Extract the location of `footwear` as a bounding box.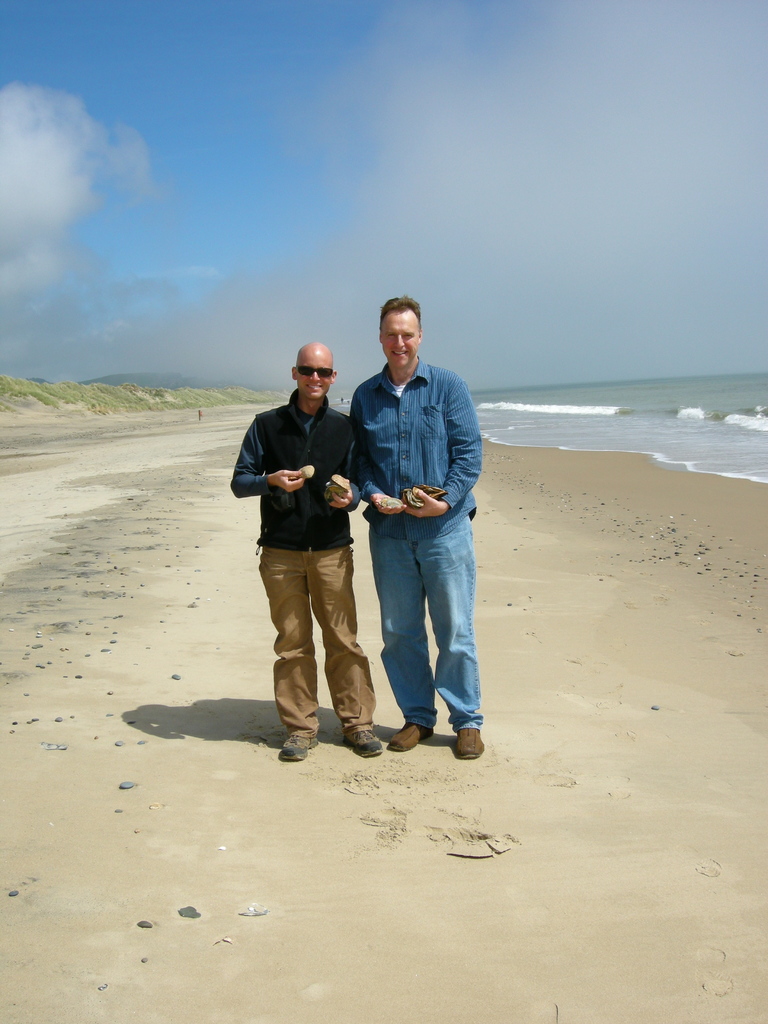
Rect(344, 727, 382, 758).
